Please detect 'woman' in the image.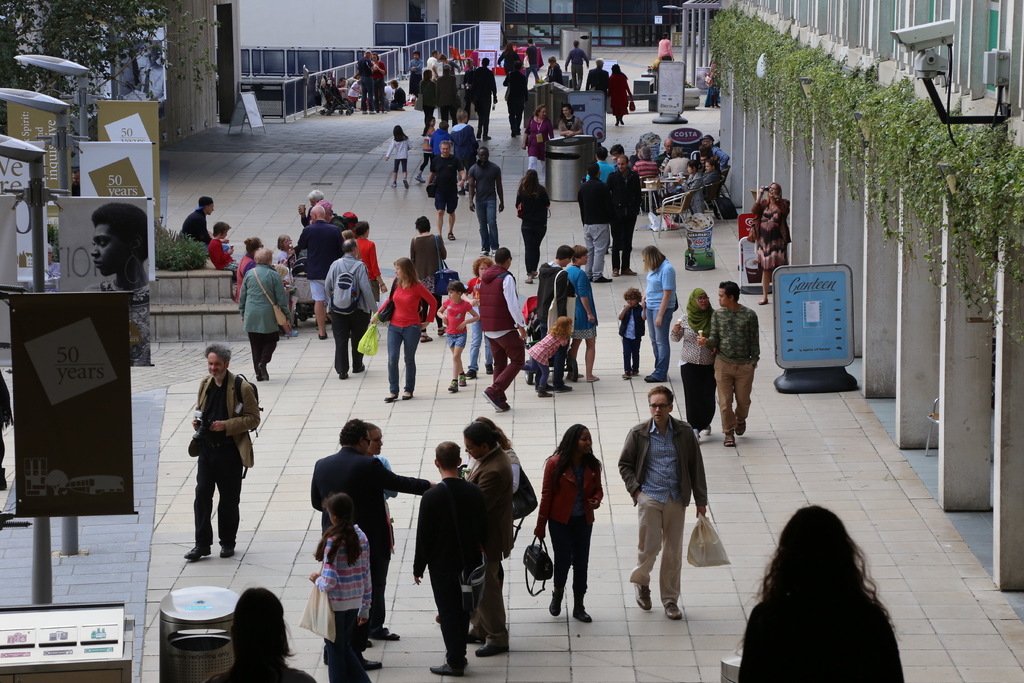
666, 286, 717, 441.
